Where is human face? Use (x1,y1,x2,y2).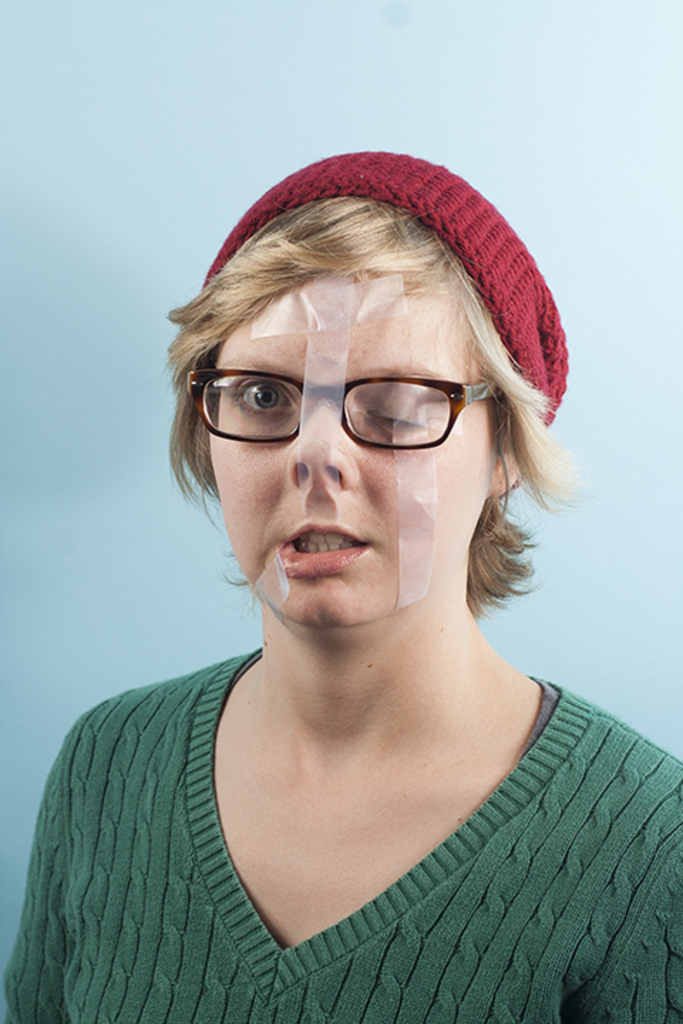
(186,262,504,627).
